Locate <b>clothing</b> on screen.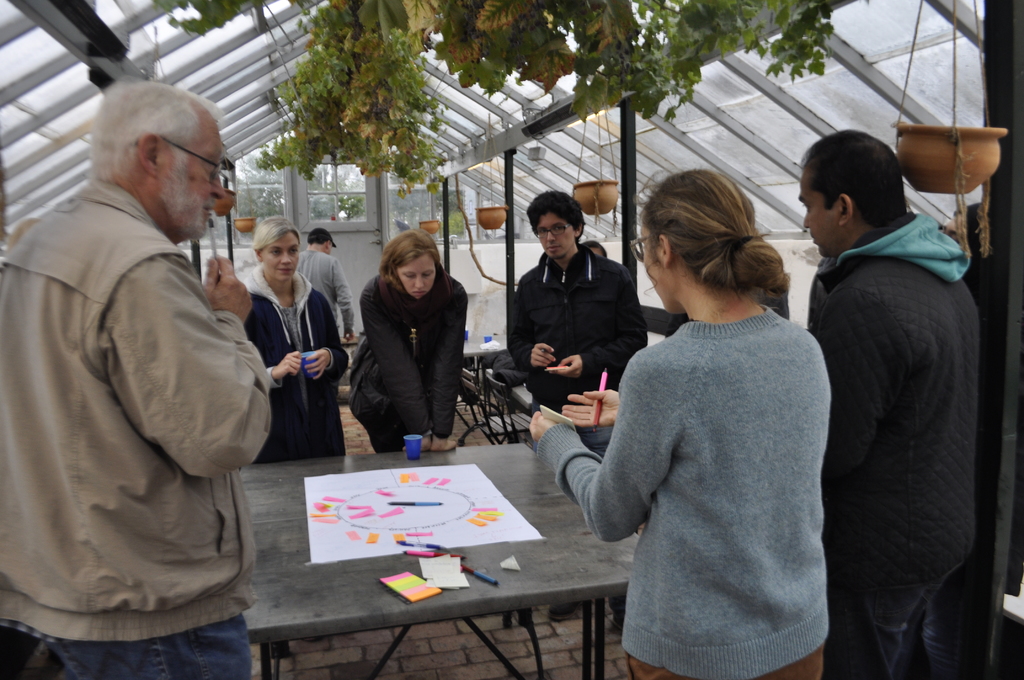
On screen at box(238, 263, 344, 461).
